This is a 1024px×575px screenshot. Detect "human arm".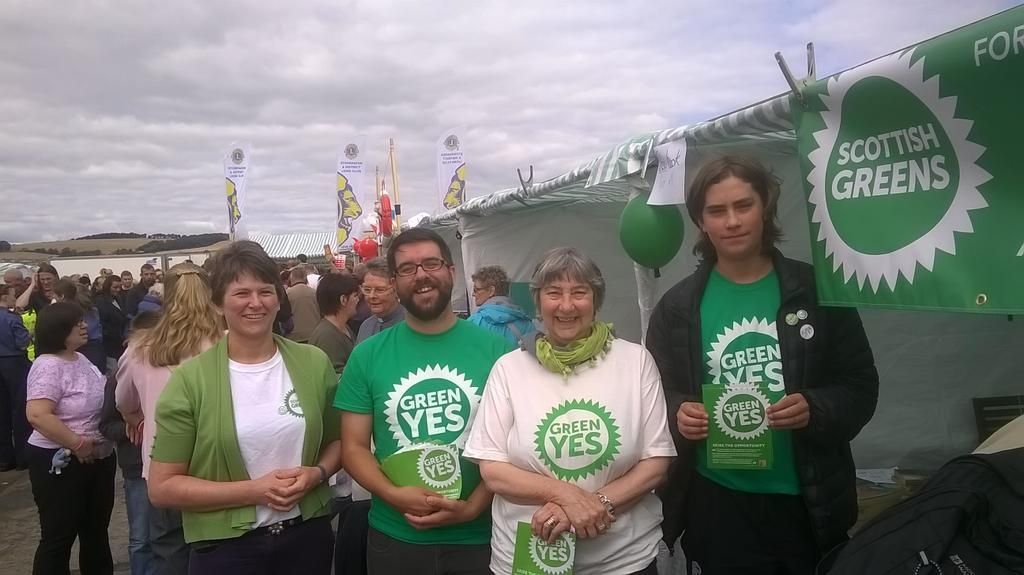
[left=270, top=346, right=358, bottom=512].
